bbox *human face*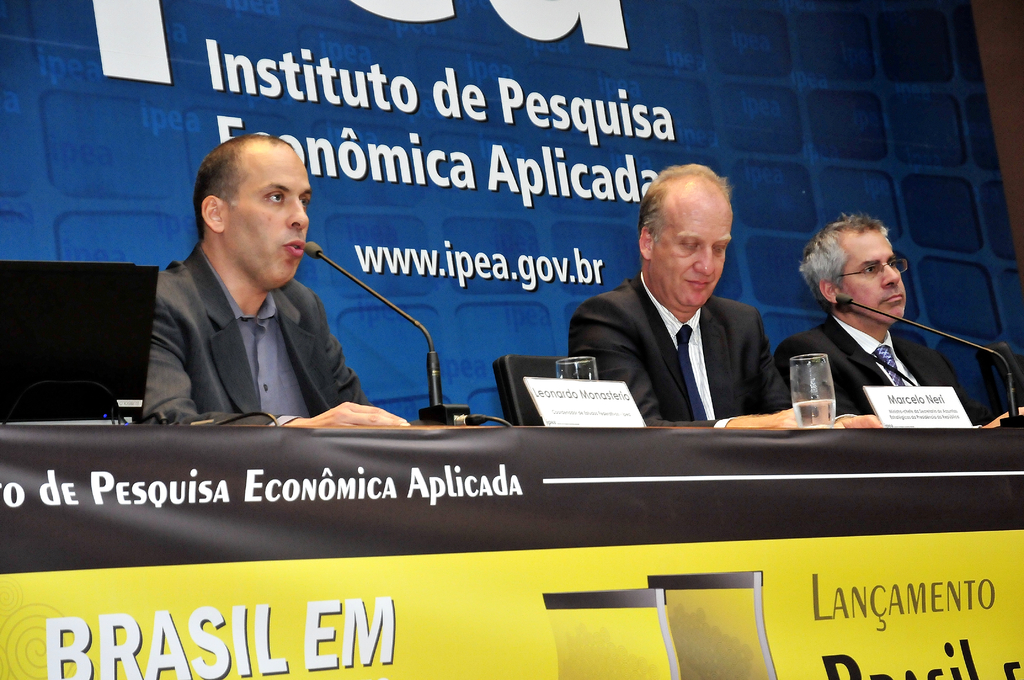
x1=227, y1=159, x2=316, y2=287
